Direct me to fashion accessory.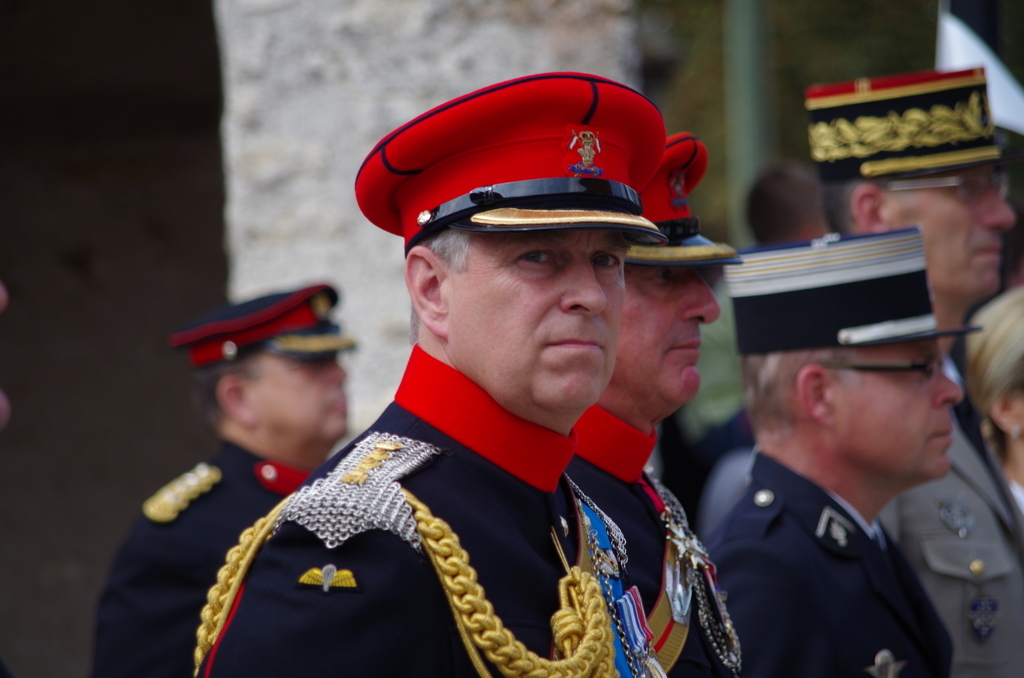
Direction: 865/159/1011/207.
